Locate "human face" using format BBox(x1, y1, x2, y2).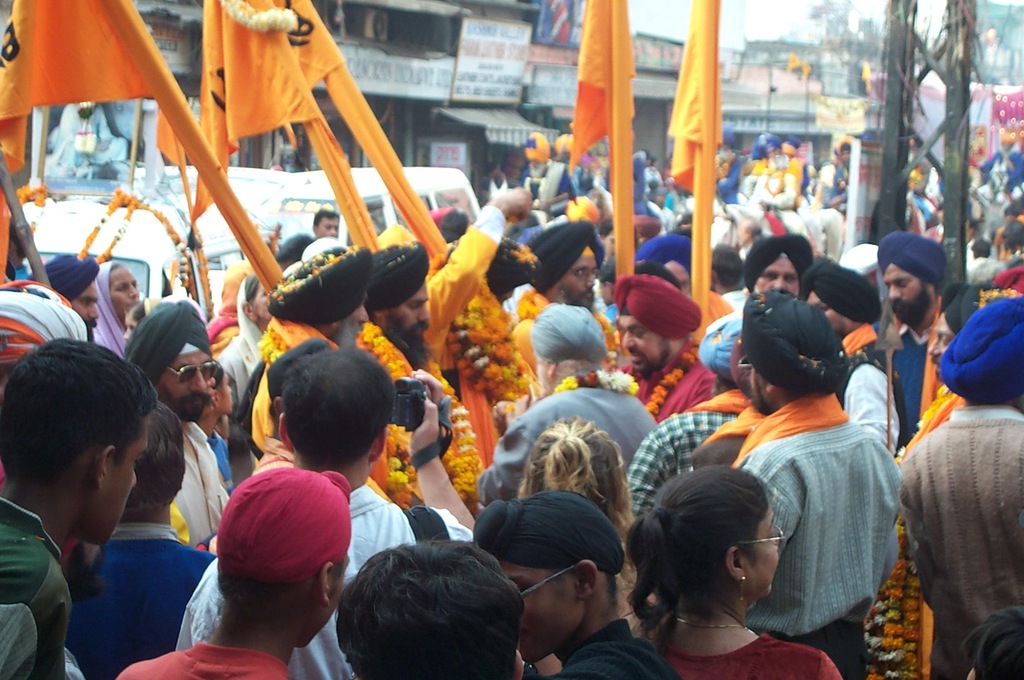
BBox(752, 369, 765, 410).
